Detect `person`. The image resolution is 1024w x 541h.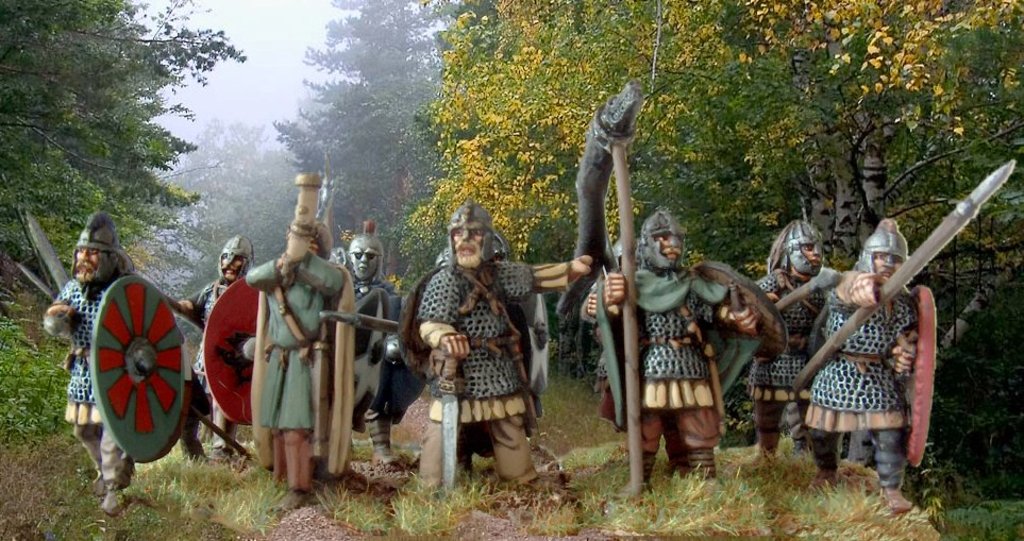
(x1=753, y1=212, x2=842, y2=485).
